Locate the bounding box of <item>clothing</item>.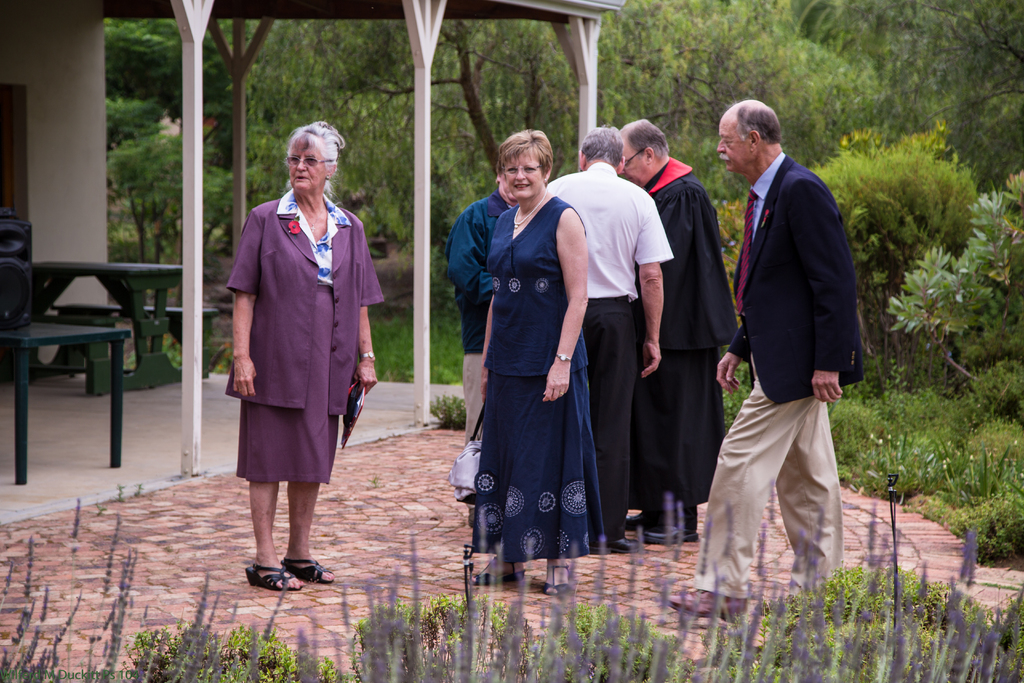
Bounding box: [x1=467, y1=196, x2=612, y2=549].
